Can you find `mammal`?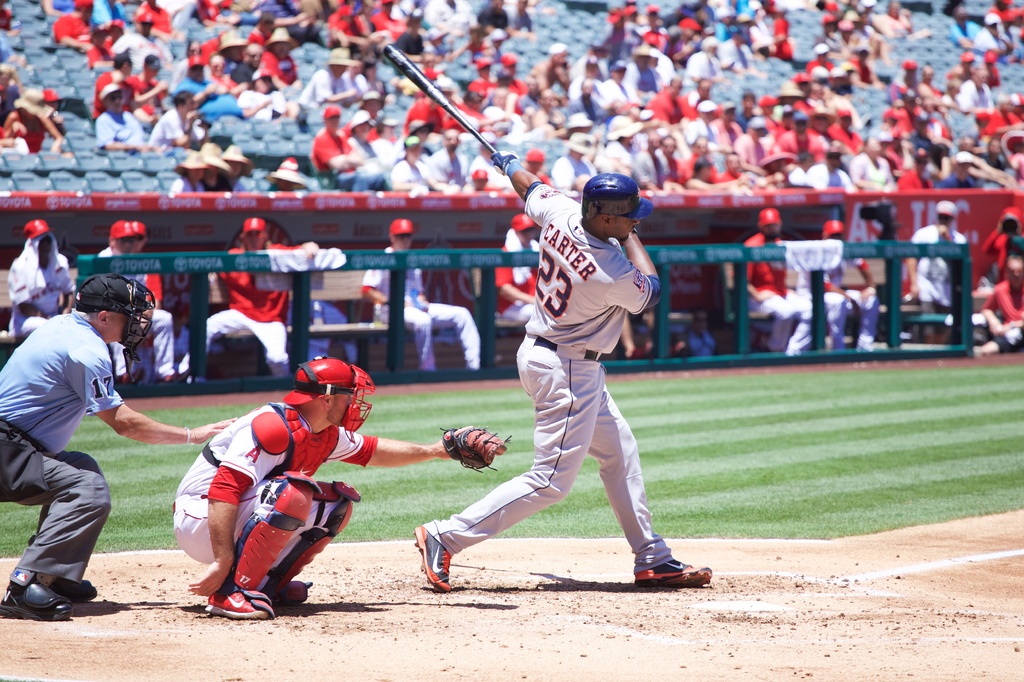
Yes, bounding box: {"left": 906, "top": 197, "right": 968, "bottom": 351}.
